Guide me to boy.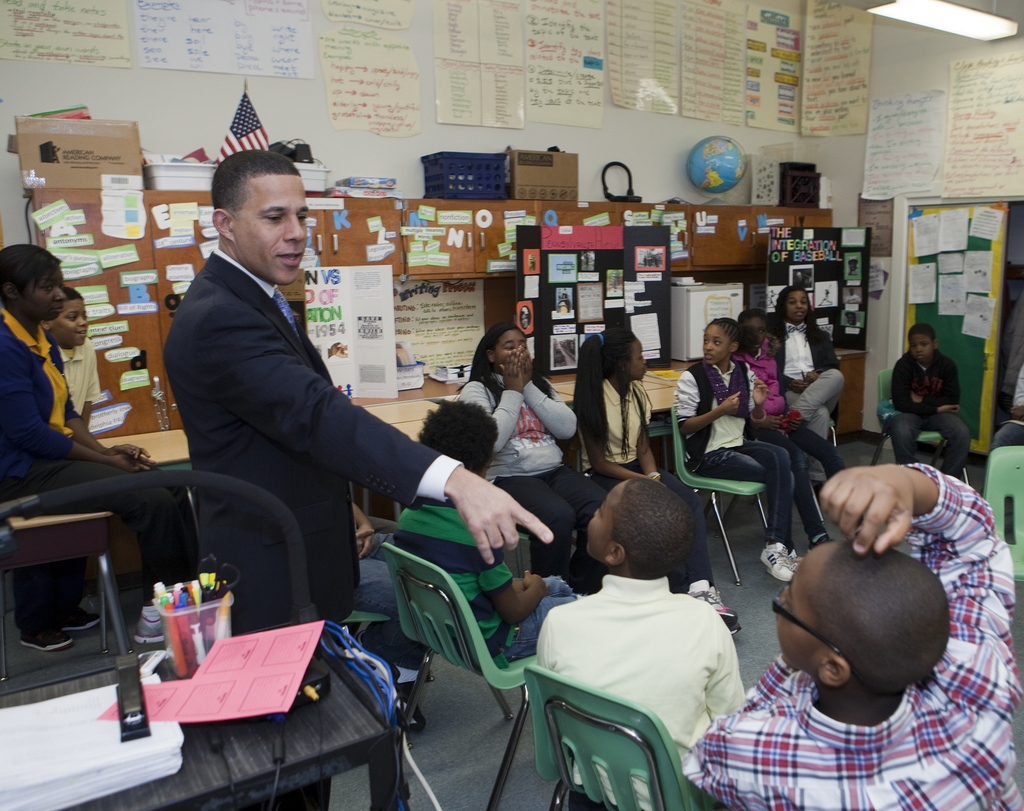
Guidance: <region>10, 286, 119, 644</region>.
